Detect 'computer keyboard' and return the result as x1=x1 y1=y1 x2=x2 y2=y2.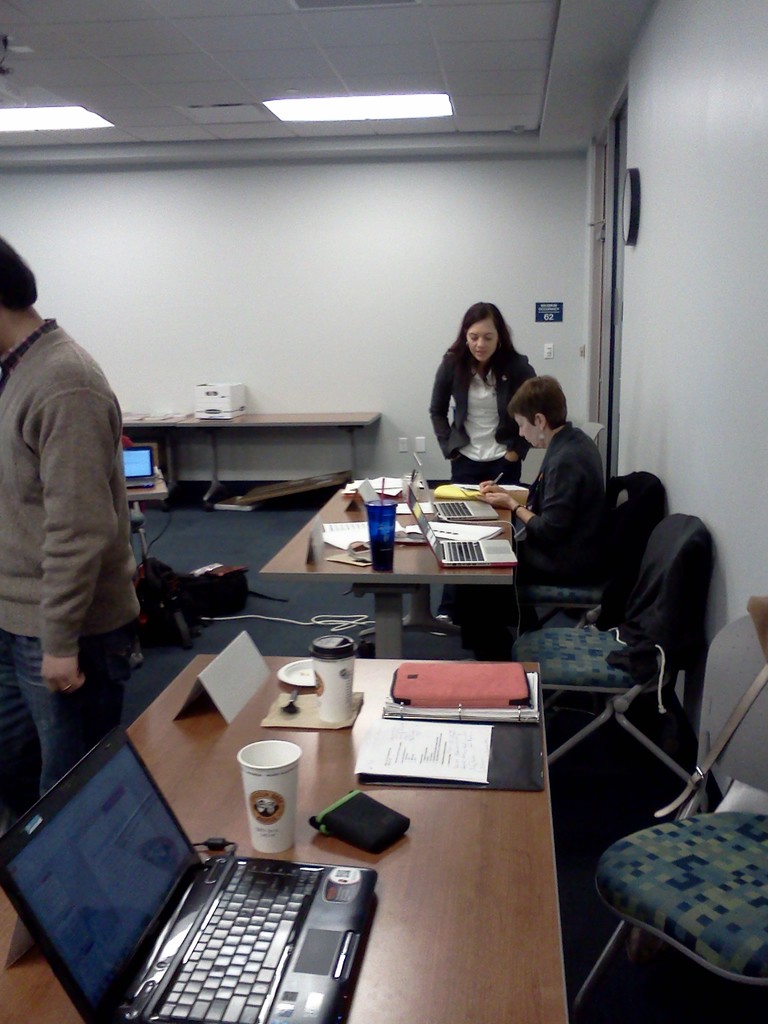
x1=154 y1=861 x2=324 y2=1023.
